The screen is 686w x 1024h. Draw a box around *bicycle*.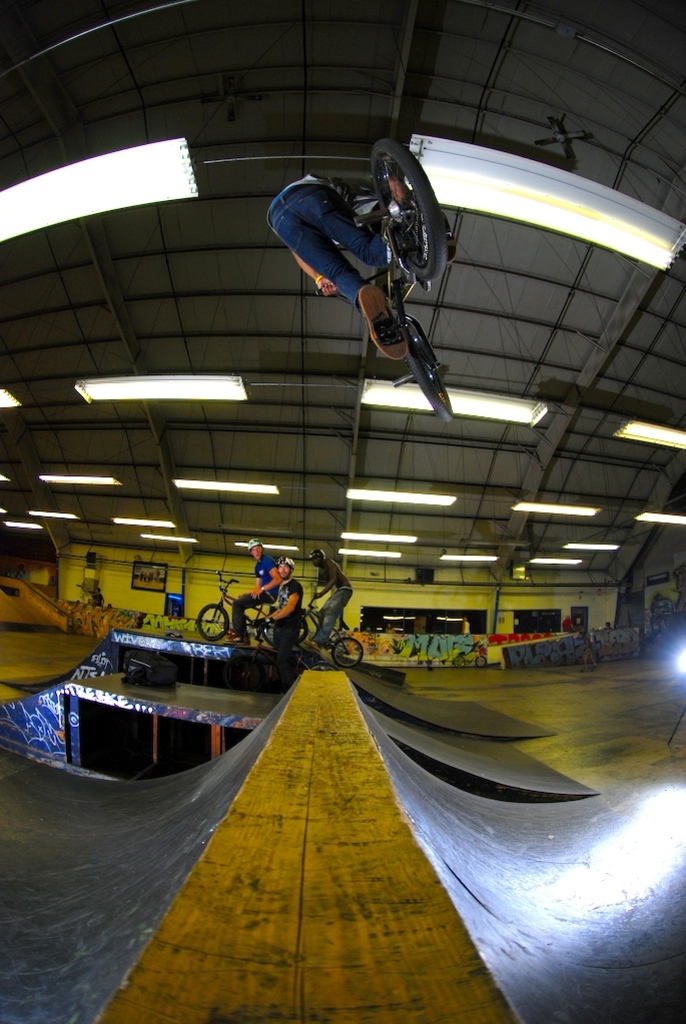
Rect(296, 593, 364, 669).
